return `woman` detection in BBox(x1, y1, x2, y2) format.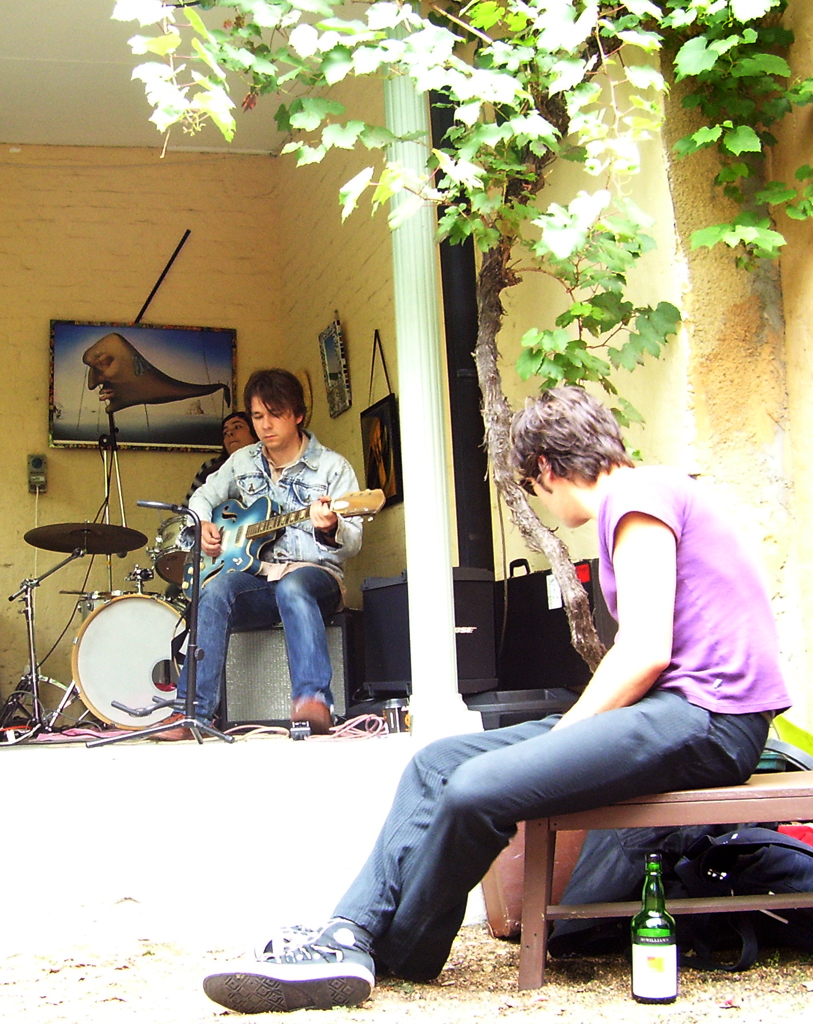
BBox(161, 408, 259, 603).
